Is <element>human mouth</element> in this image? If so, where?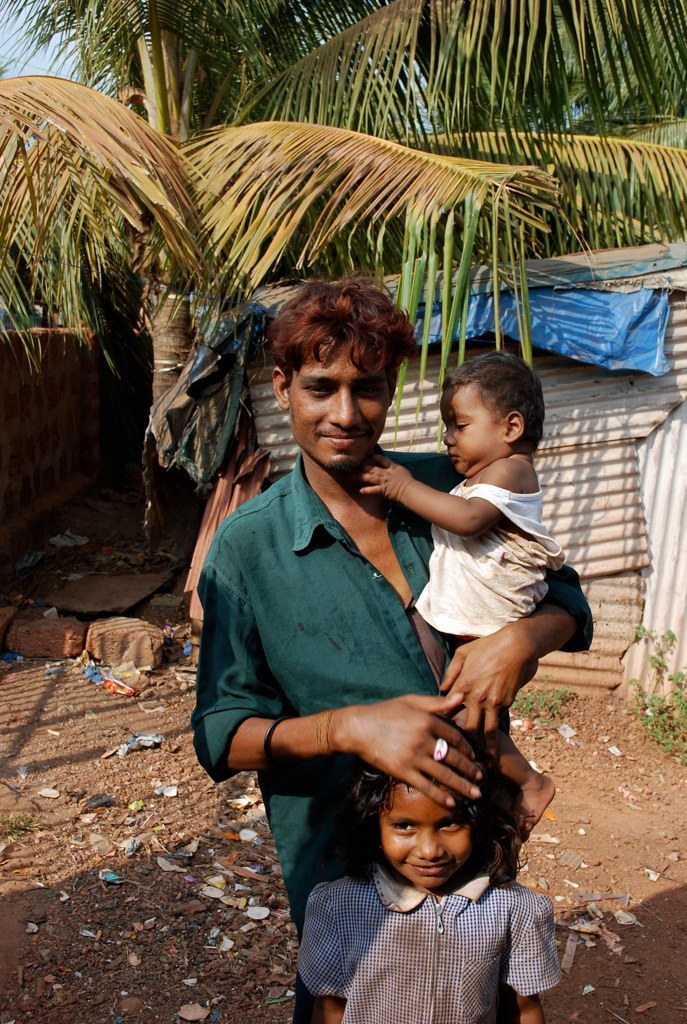
Yes, at rect(318, 432, 365, 446).
